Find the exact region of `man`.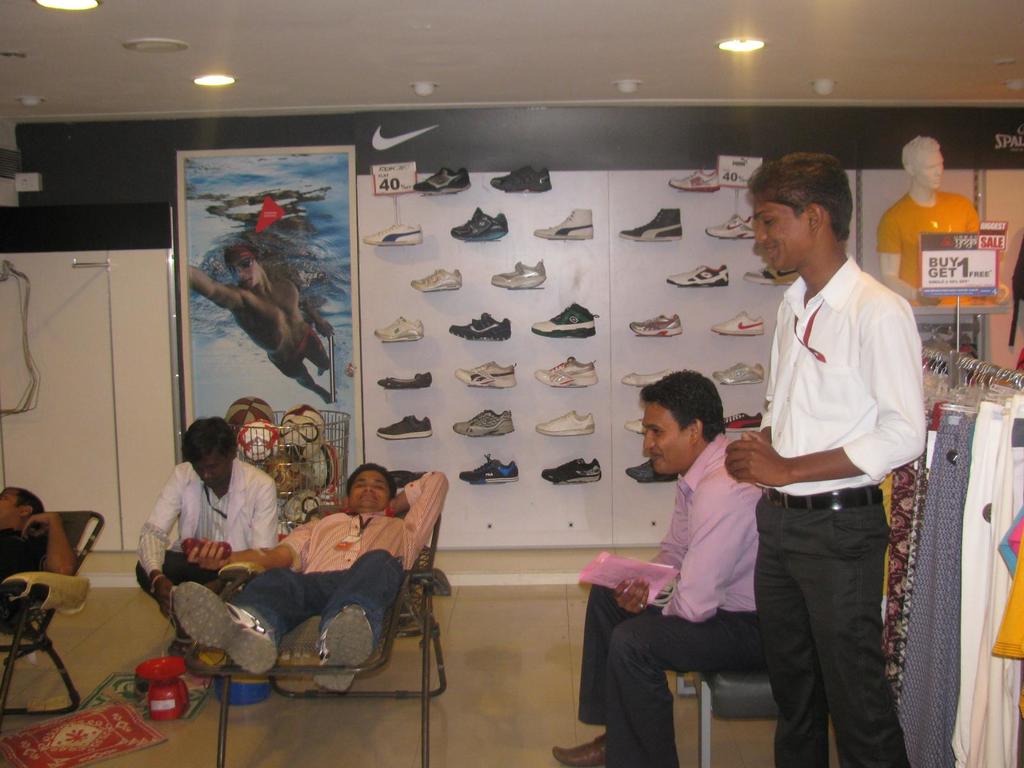
Exact region: pyautogui.locateOnScreen(548, 367, 760, 753).
